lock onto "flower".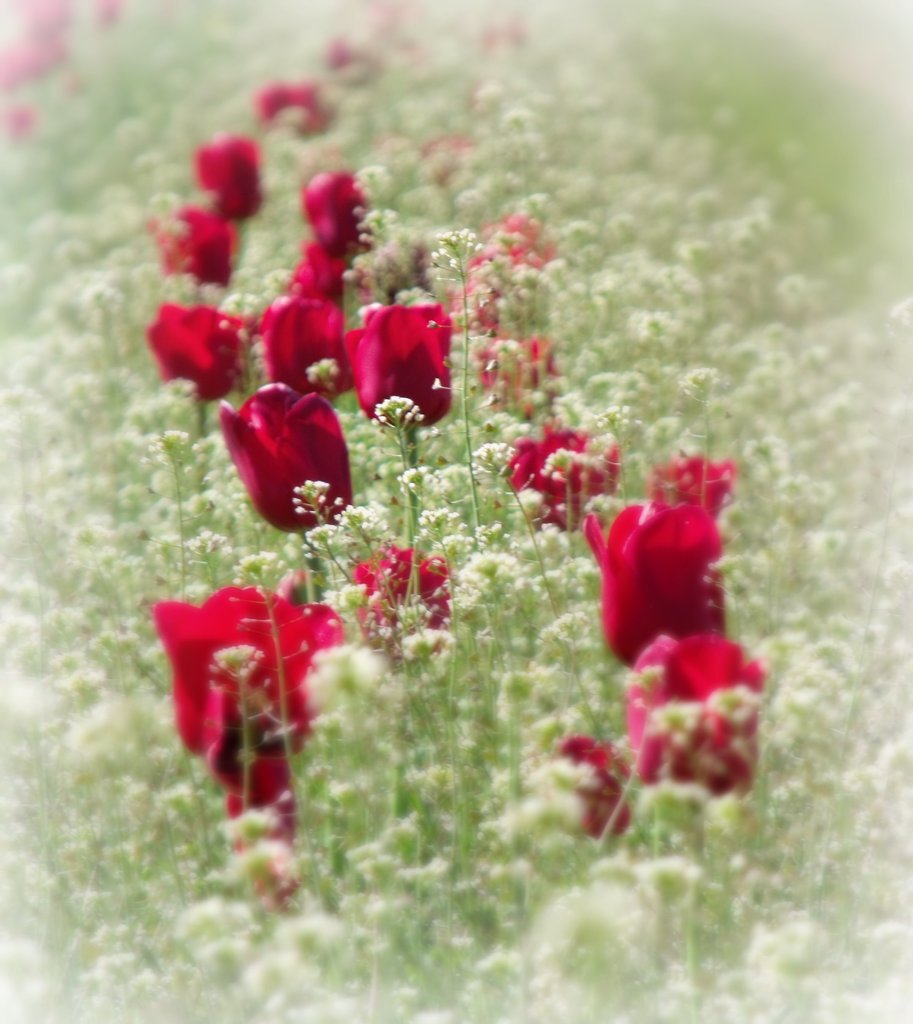
Locked: BBox(355, 554, 451, 660).
